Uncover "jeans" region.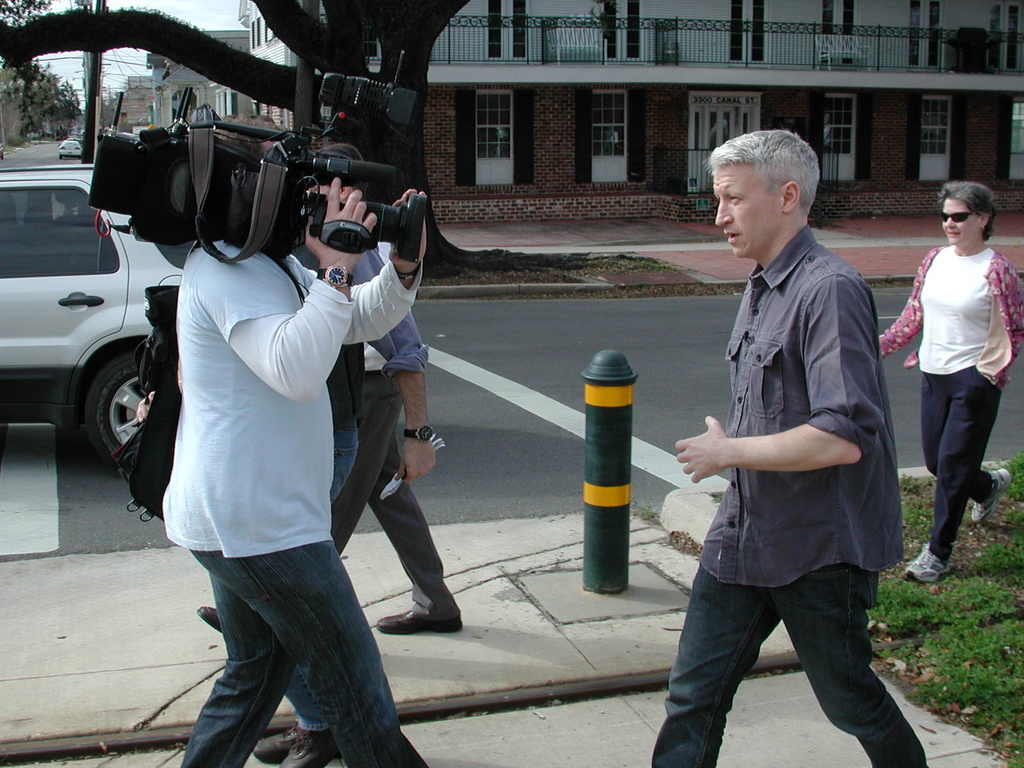
Uncovered: <box>913,371,996,562</box>.
